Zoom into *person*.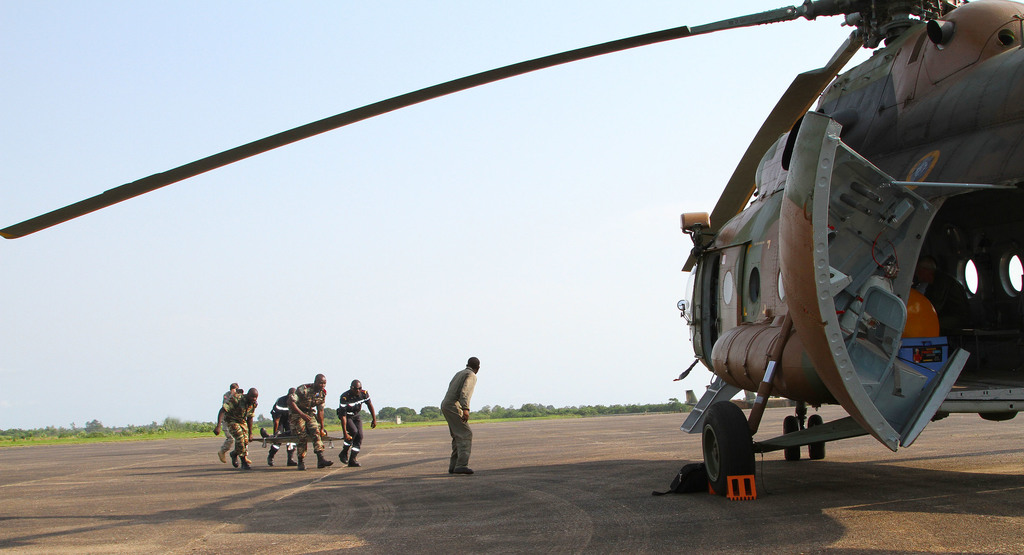
Zoom target: [225,385,257,471].
